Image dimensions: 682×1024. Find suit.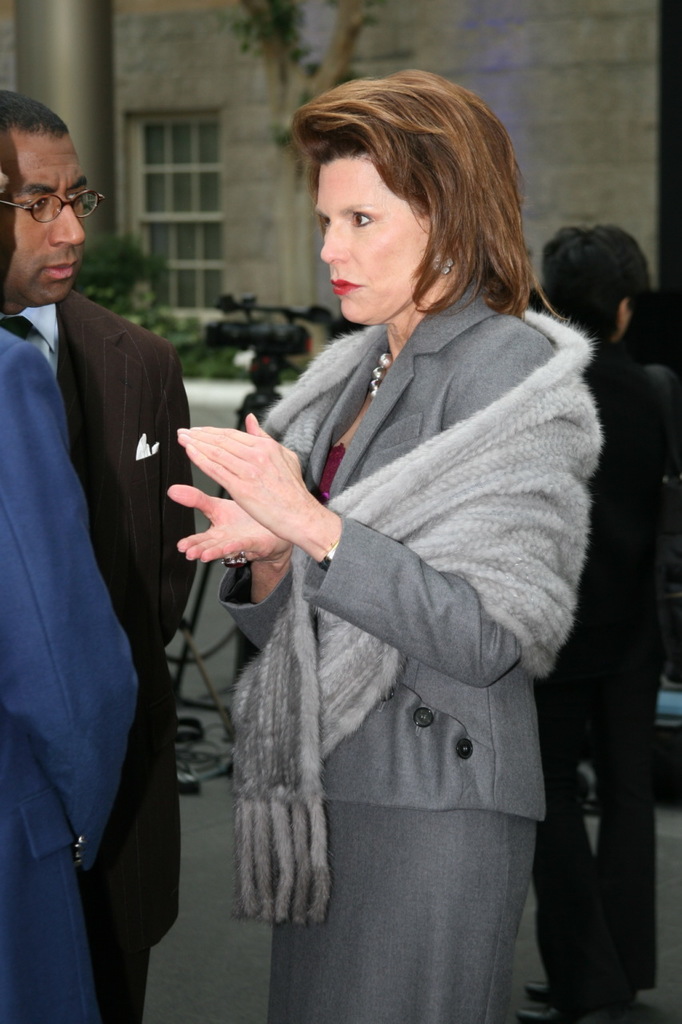
0,330,142,1023.
